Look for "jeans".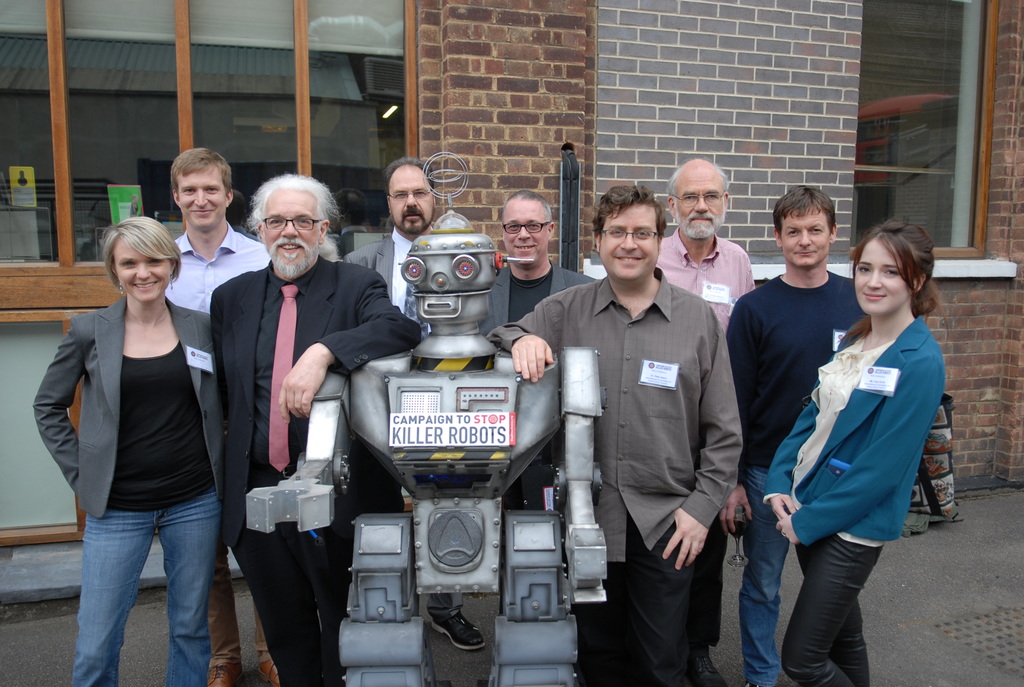
Found: 71 482 220 686.
